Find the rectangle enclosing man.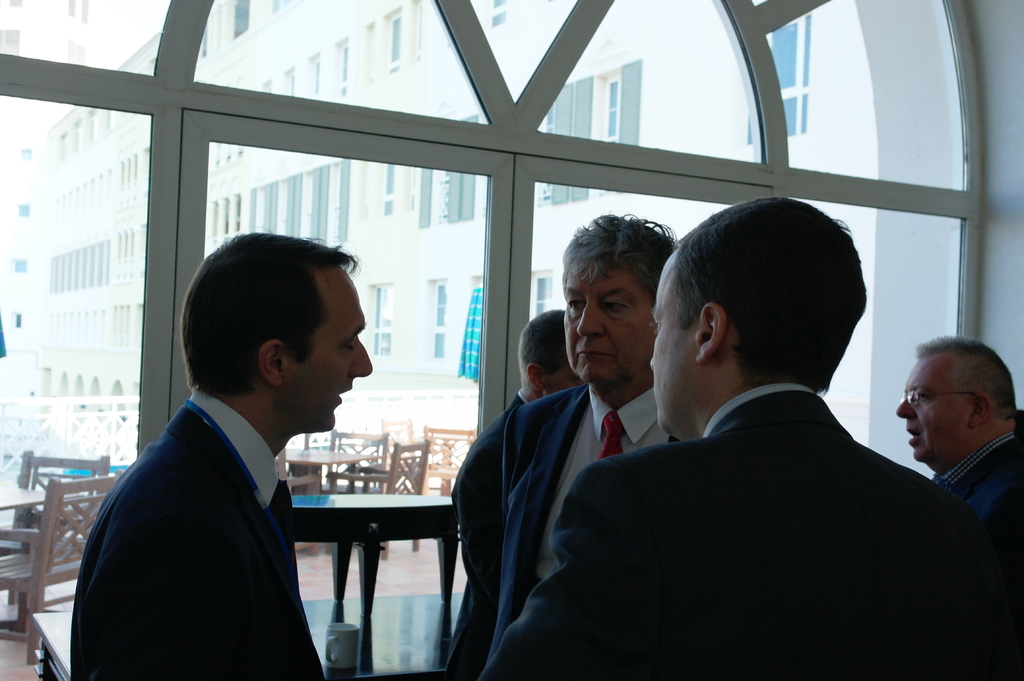
pyautogui.locateOnScreen(450, 313, 594, 680).
